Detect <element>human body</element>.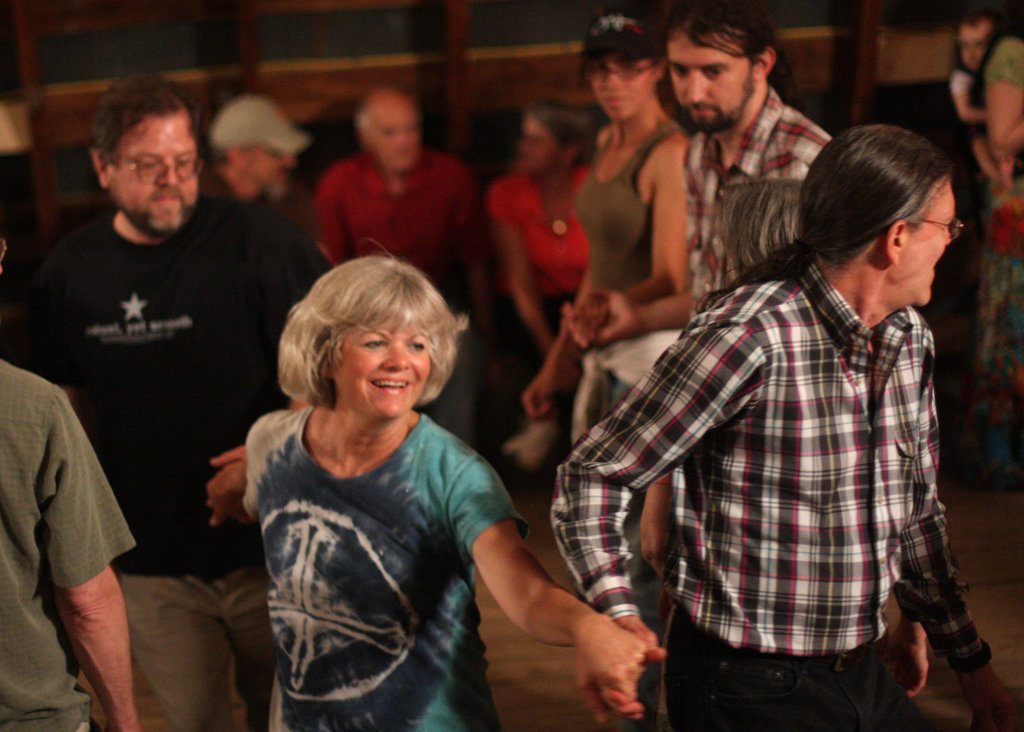
Detected at box(235, 412, 649, 731).
